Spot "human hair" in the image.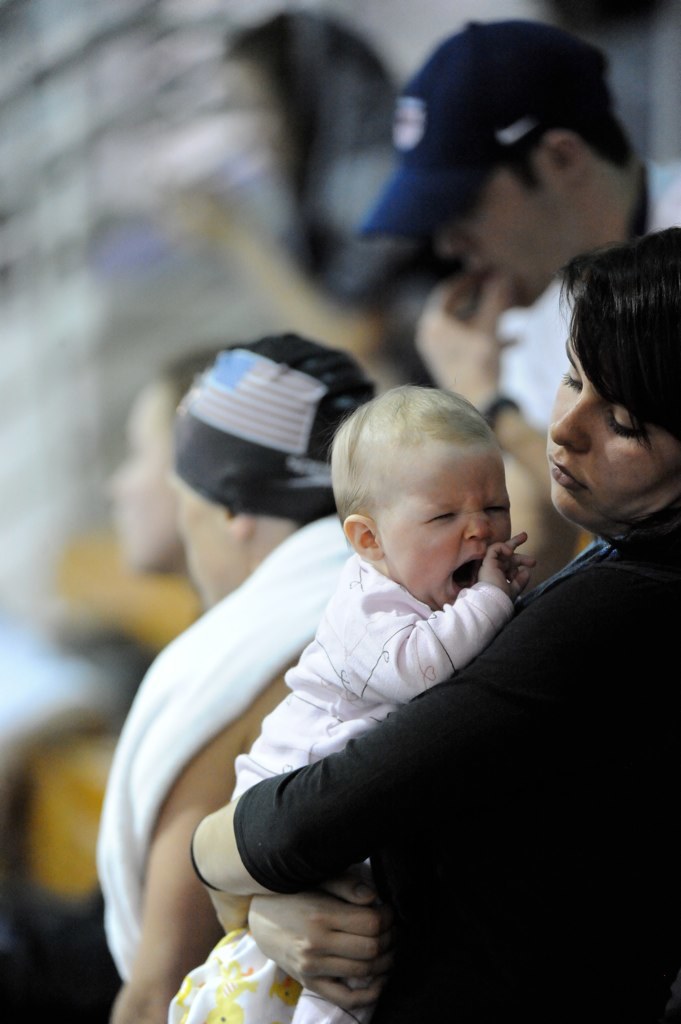
"human hair" found at box=[349, 389, 520, 563].
